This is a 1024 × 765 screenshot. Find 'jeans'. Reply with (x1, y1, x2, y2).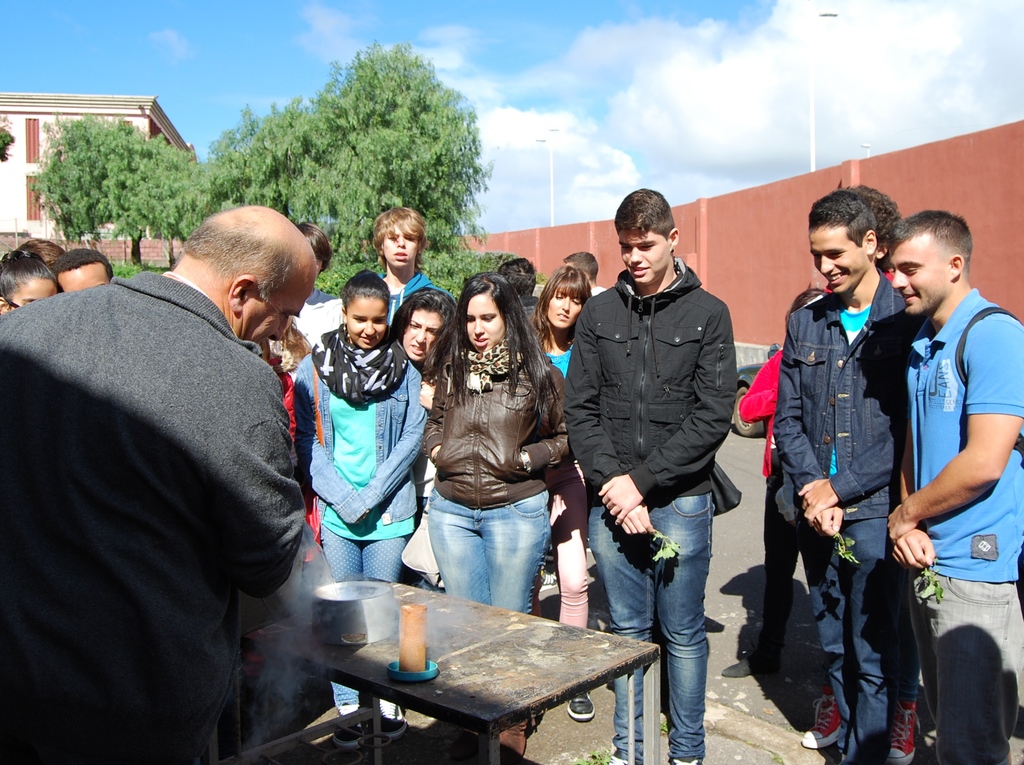
(907, 576, 1023, 764).
